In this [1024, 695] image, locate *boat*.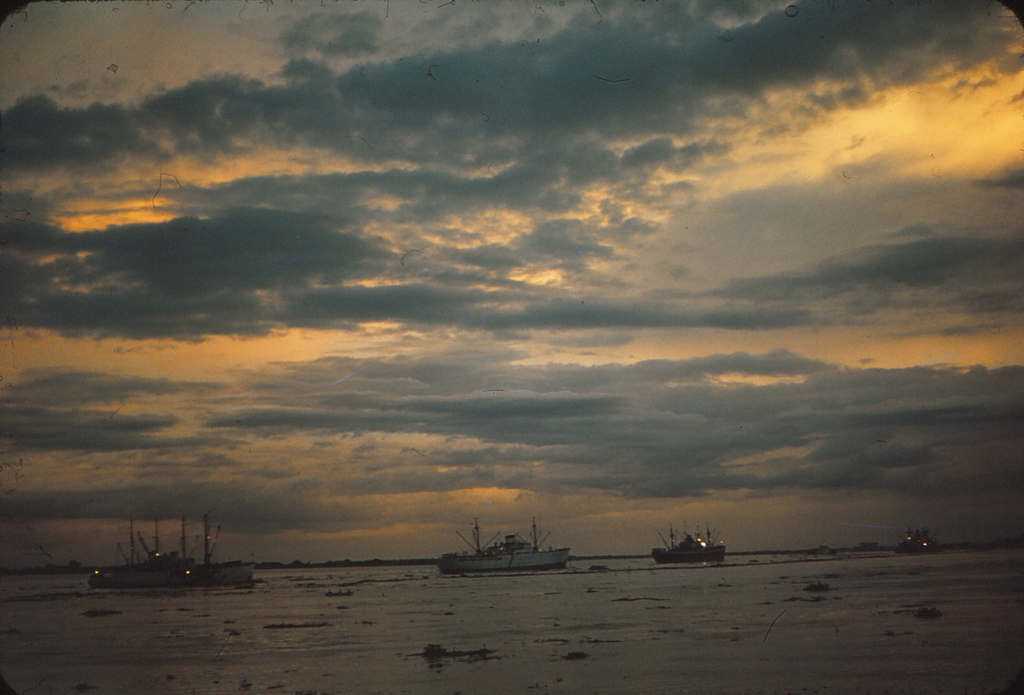
Bounding box: x1=897 y1=524 x2=940 y2=554.
